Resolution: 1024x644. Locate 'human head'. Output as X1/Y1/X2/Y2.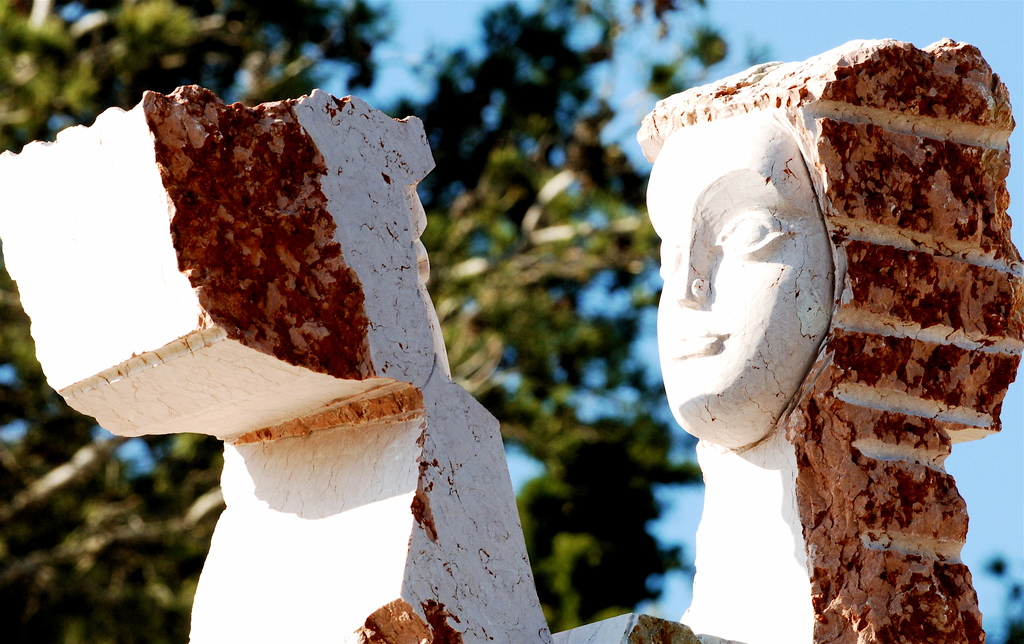
666/142/836/442.
